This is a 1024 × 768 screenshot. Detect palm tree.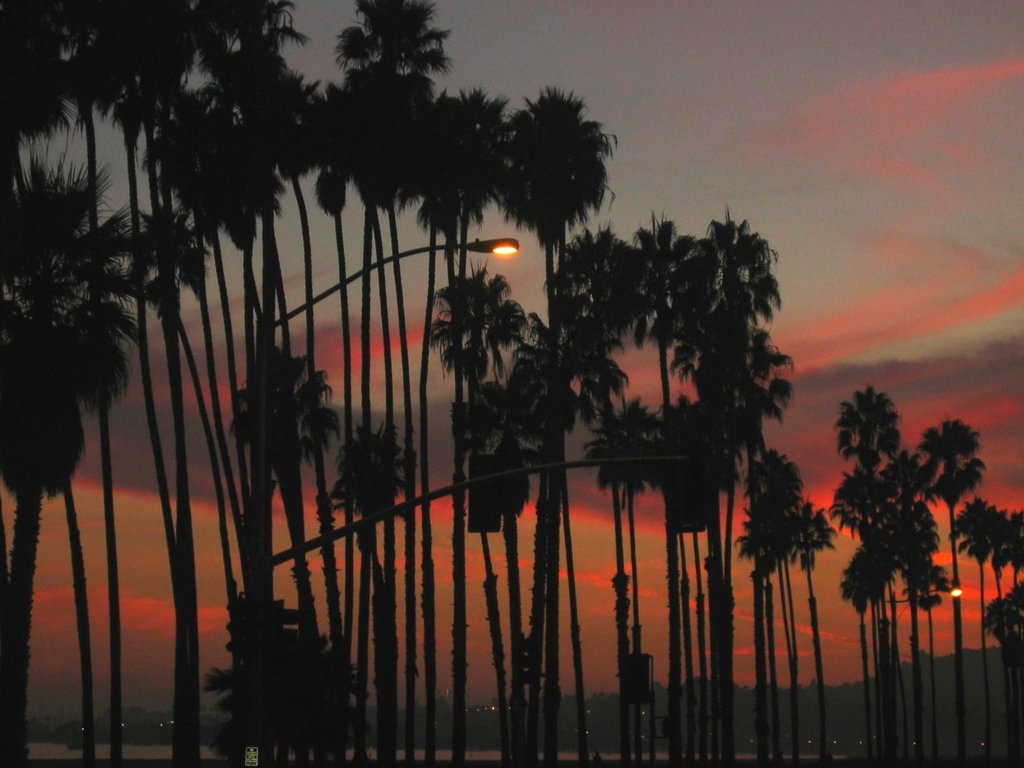
<box>650,227,692,745</box>.
